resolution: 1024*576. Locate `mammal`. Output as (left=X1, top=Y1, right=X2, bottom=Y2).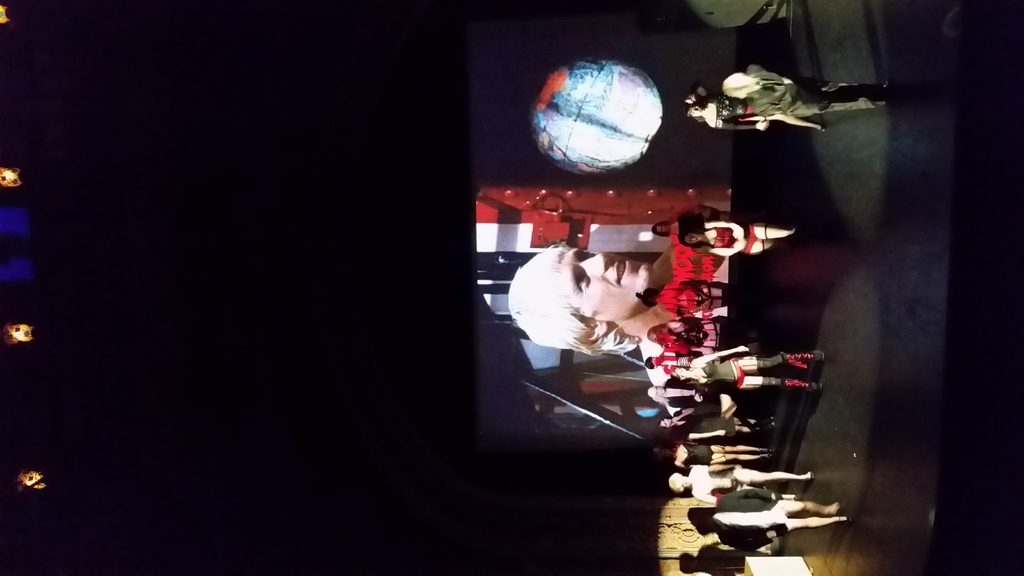
(left=651, top=207, right=730, bottom=239).
